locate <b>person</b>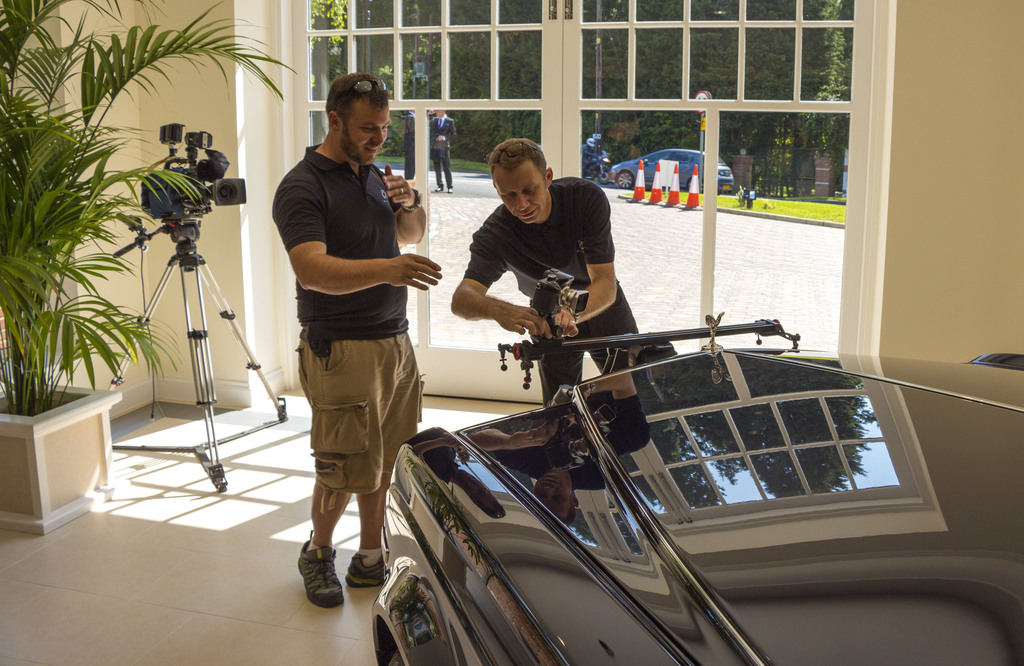
region(579, 135, 596, 161)
